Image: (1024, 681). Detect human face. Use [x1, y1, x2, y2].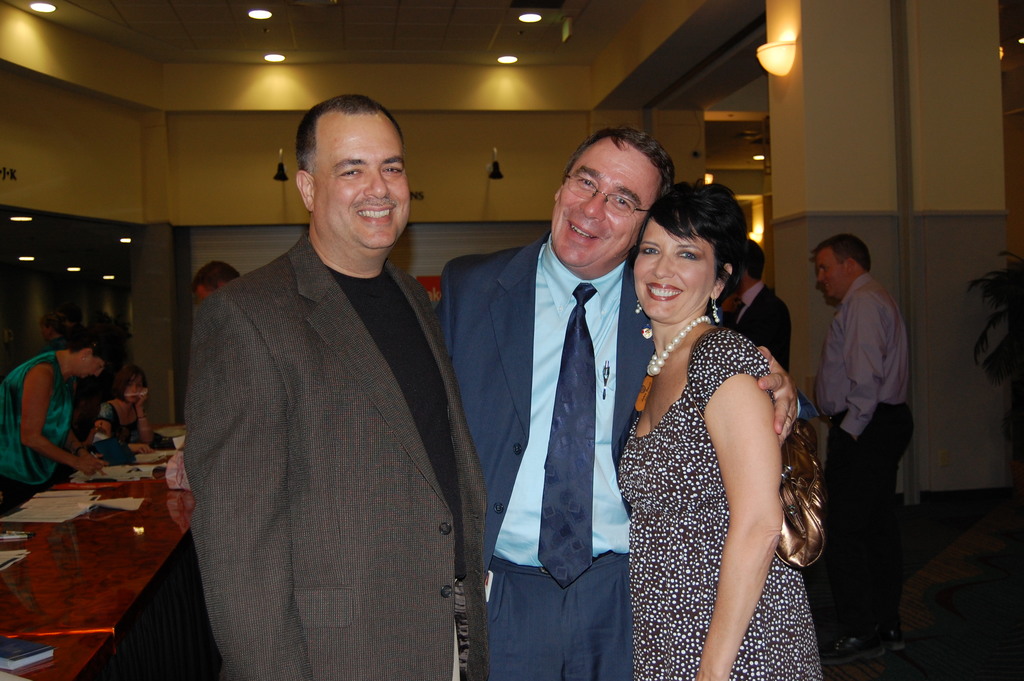
[820, 248, 855, 299].
